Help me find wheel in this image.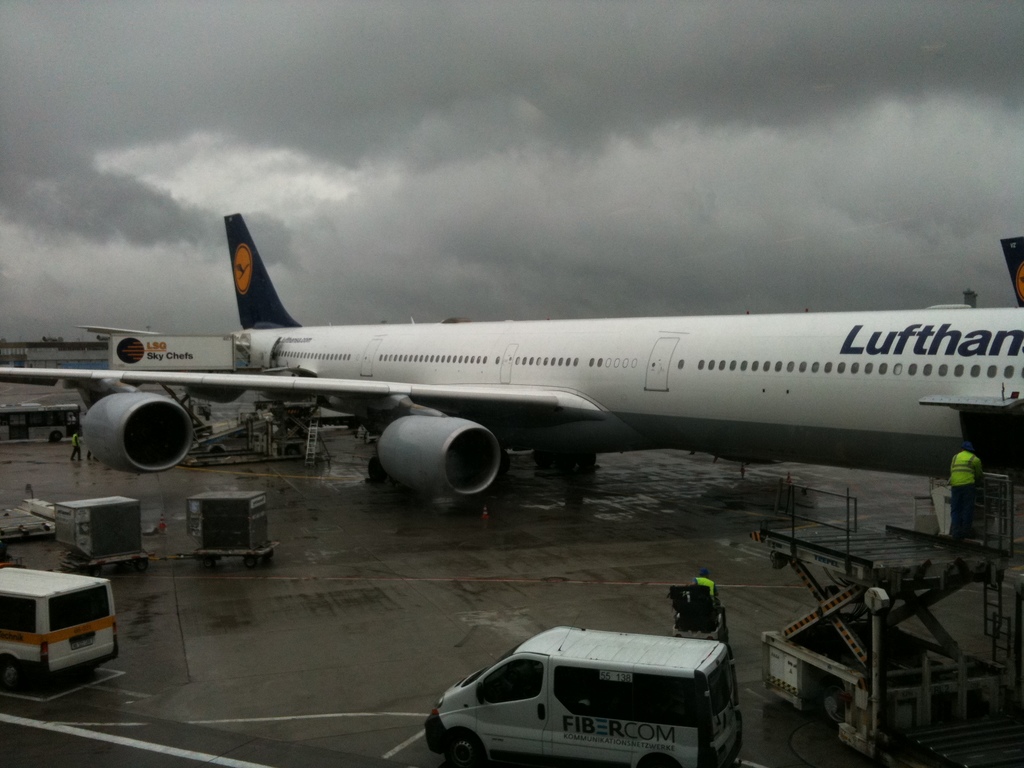
Found it: detection(5, 659, 12, 680).
